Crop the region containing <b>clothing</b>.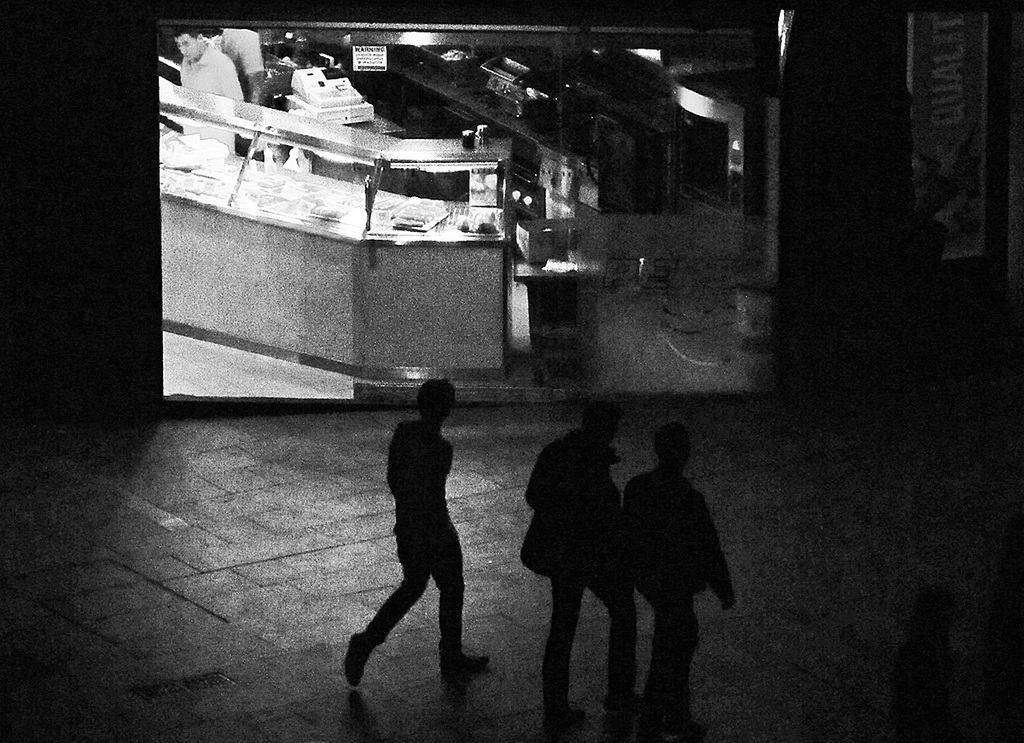
Crop region: bbox=(604, 463, 737, 700).
